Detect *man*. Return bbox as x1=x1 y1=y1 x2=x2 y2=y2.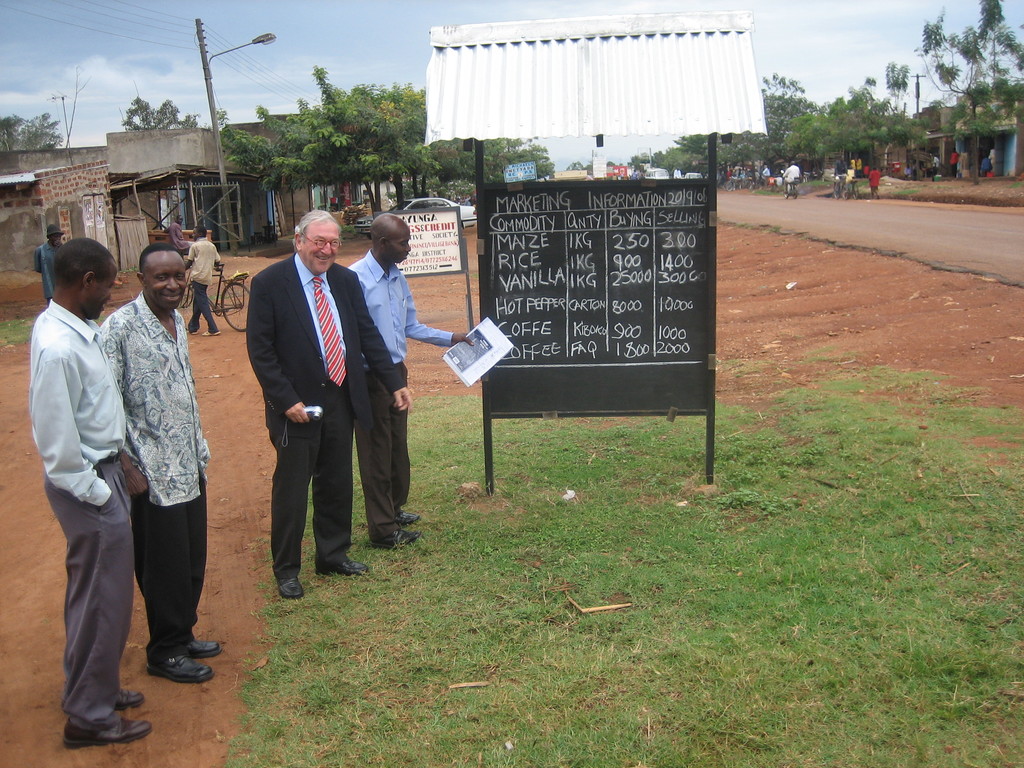
x1=161 y1=210 x2=186 y2=250.
